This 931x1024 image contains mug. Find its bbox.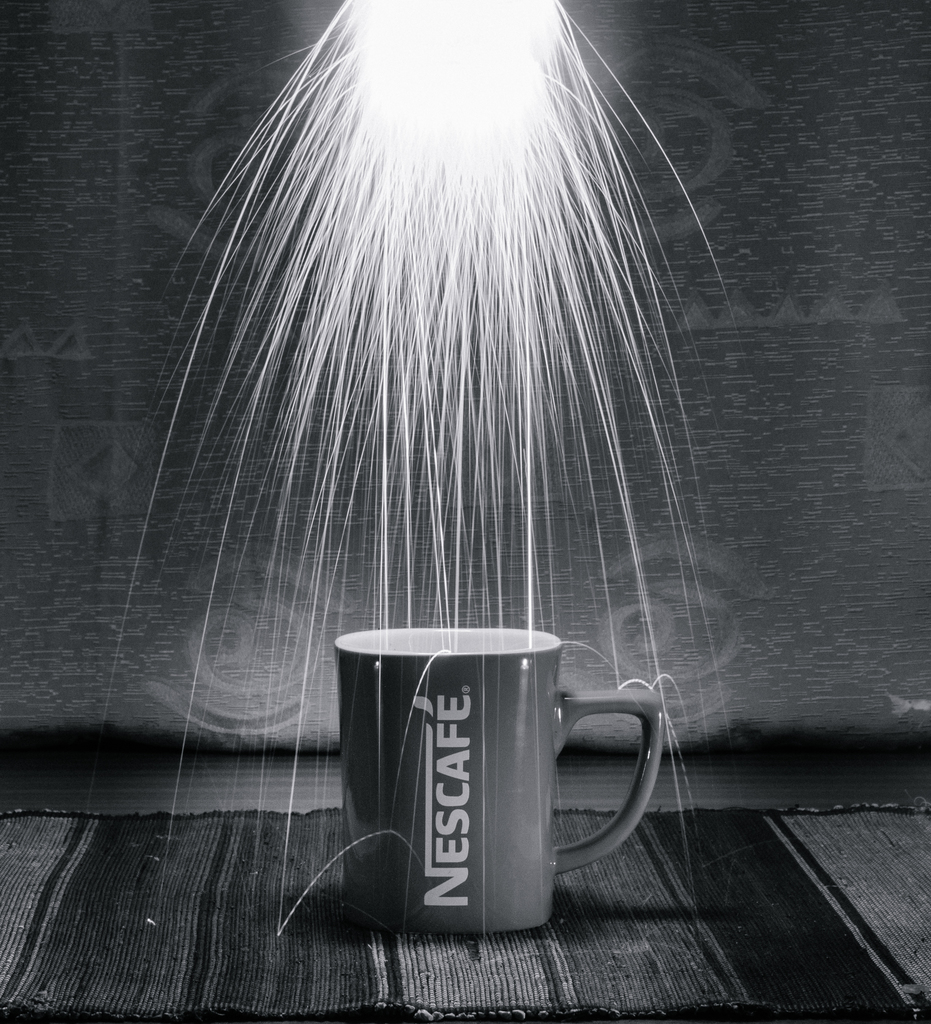
detection(333, 630, 659, 938).
